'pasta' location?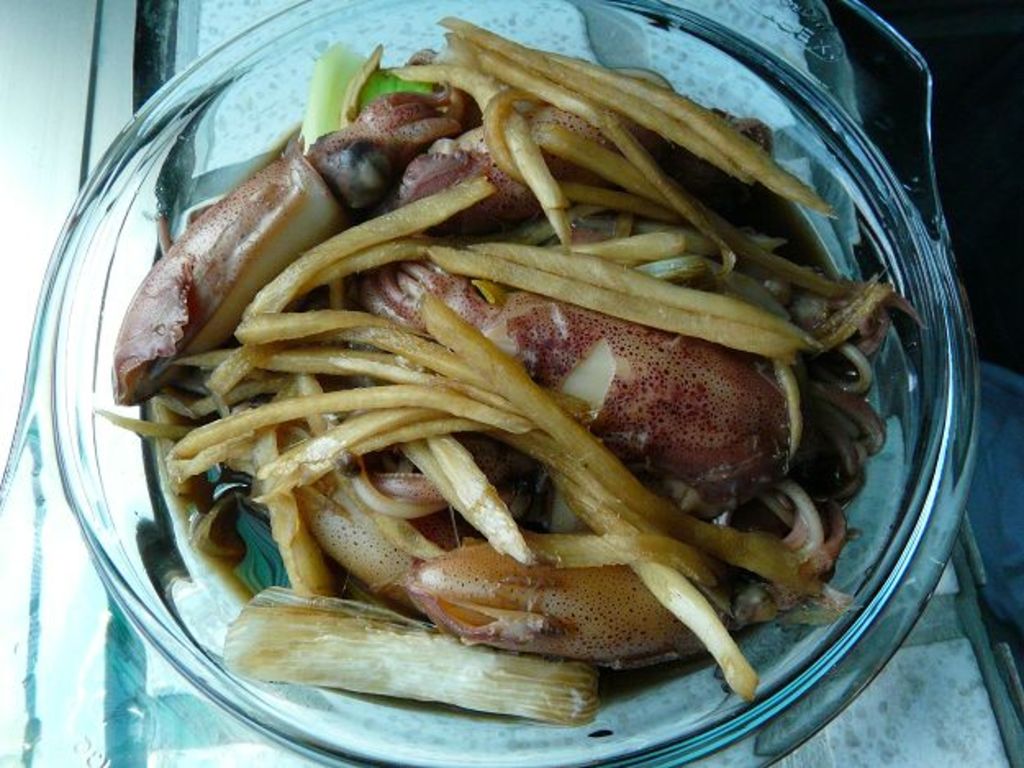
Rect(70, 23, 909, 716)
